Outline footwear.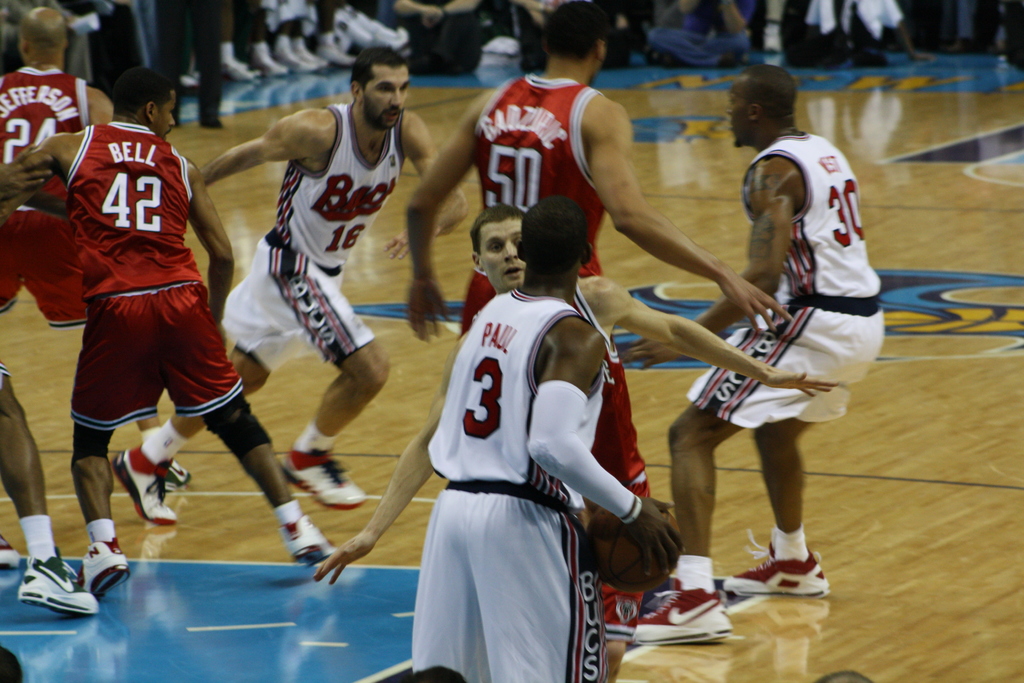
Outline: x1=278 y1=512 x2=334 y2=564.
